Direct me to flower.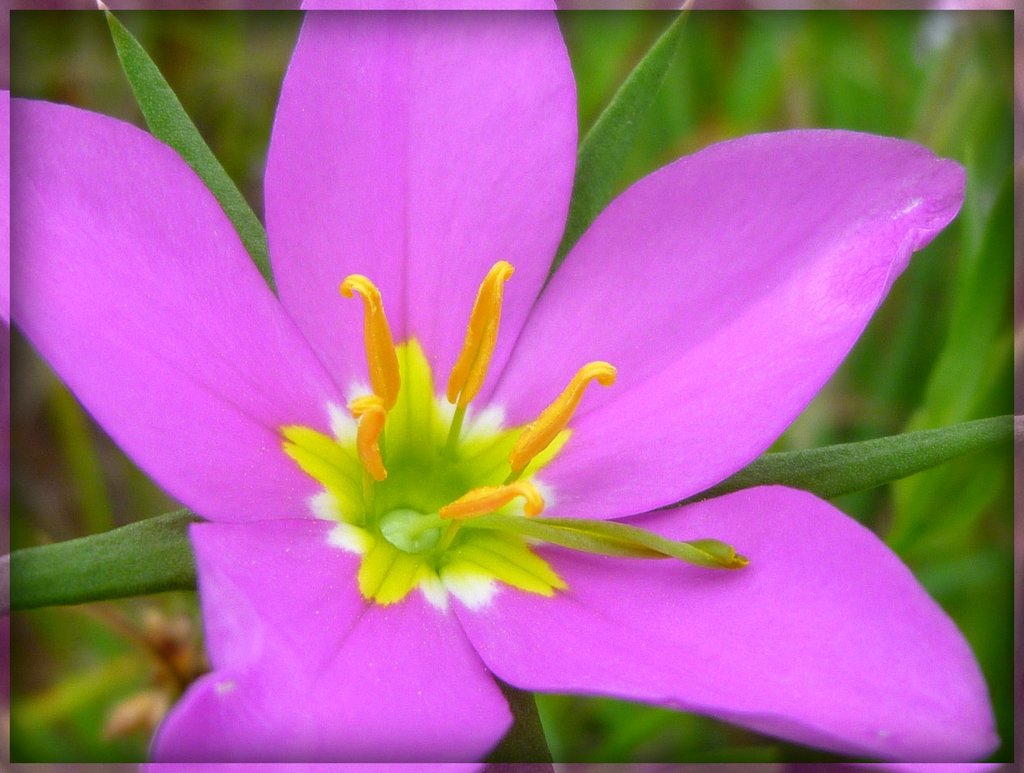
Direction: bbox=(0, 48, 992, 738).
